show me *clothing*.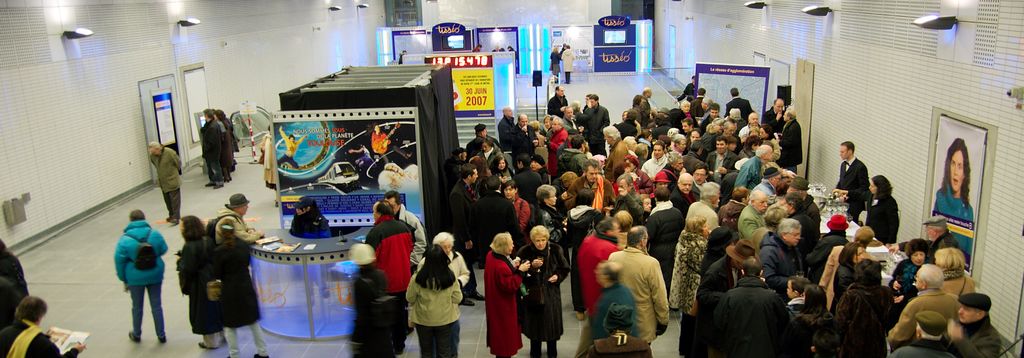
*clothing* is here: {"left": 579, "top": 332, "right": 649, "bottom": 357}.
